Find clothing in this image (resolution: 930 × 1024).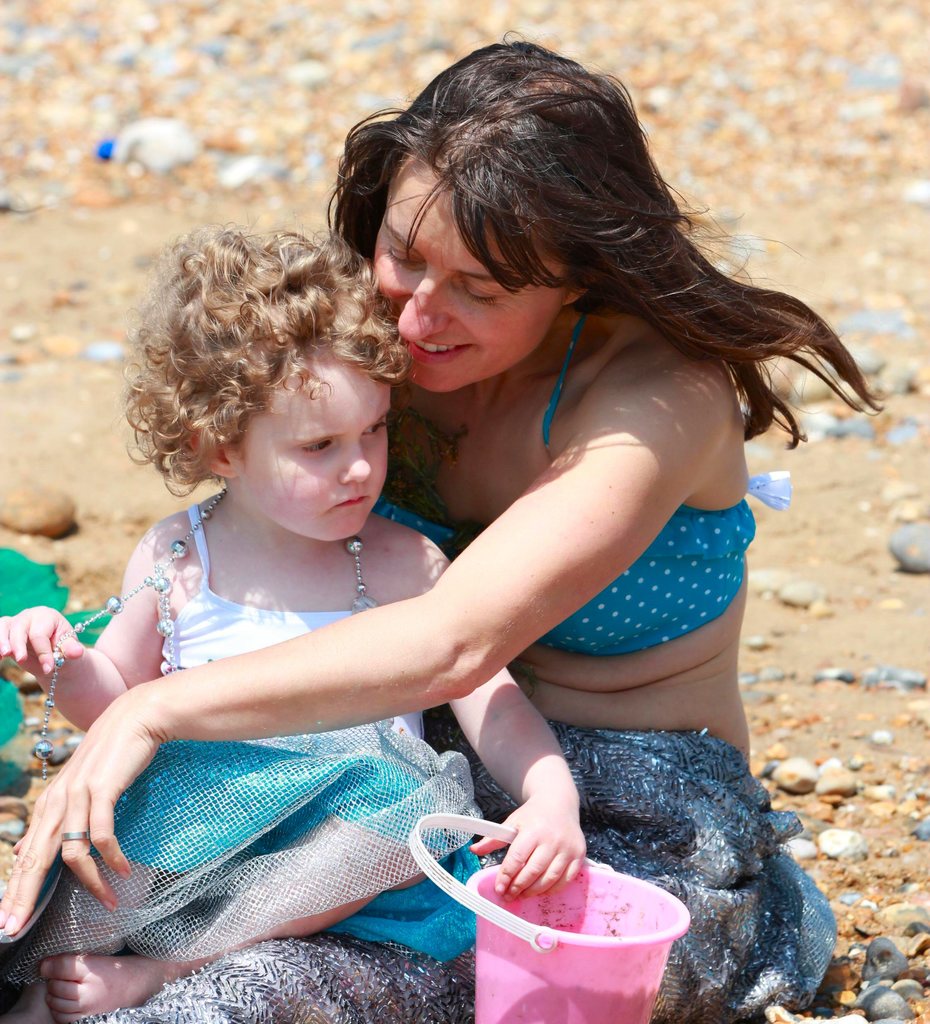
rect(59, 275, 836, 1023).
